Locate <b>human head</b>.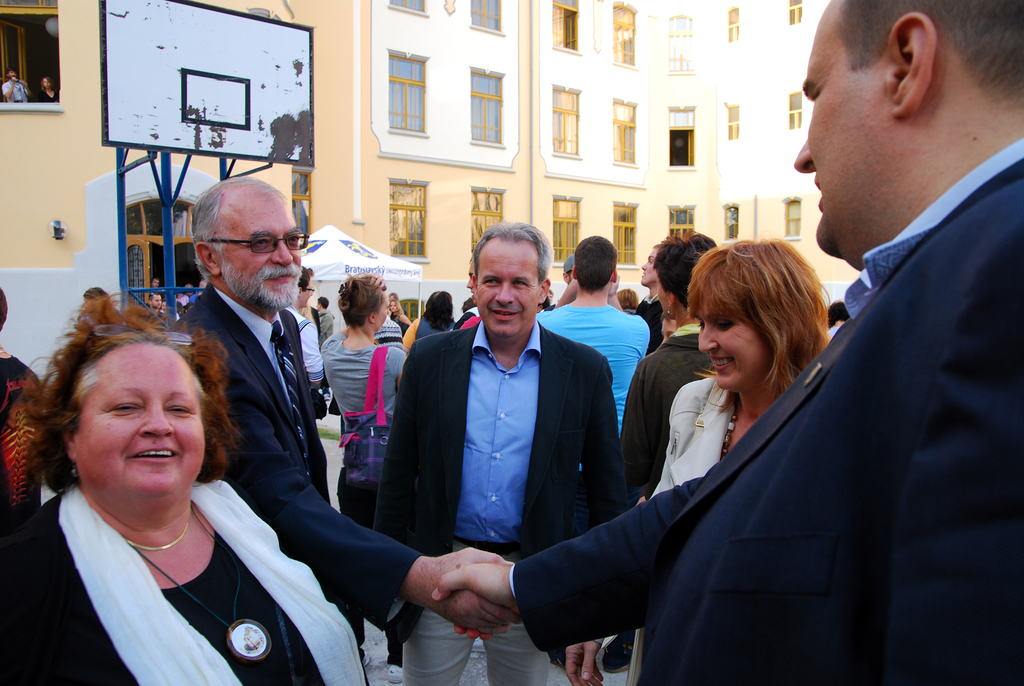
Bounding box: [x1=336, y1=272, x2=388, y2=334].
